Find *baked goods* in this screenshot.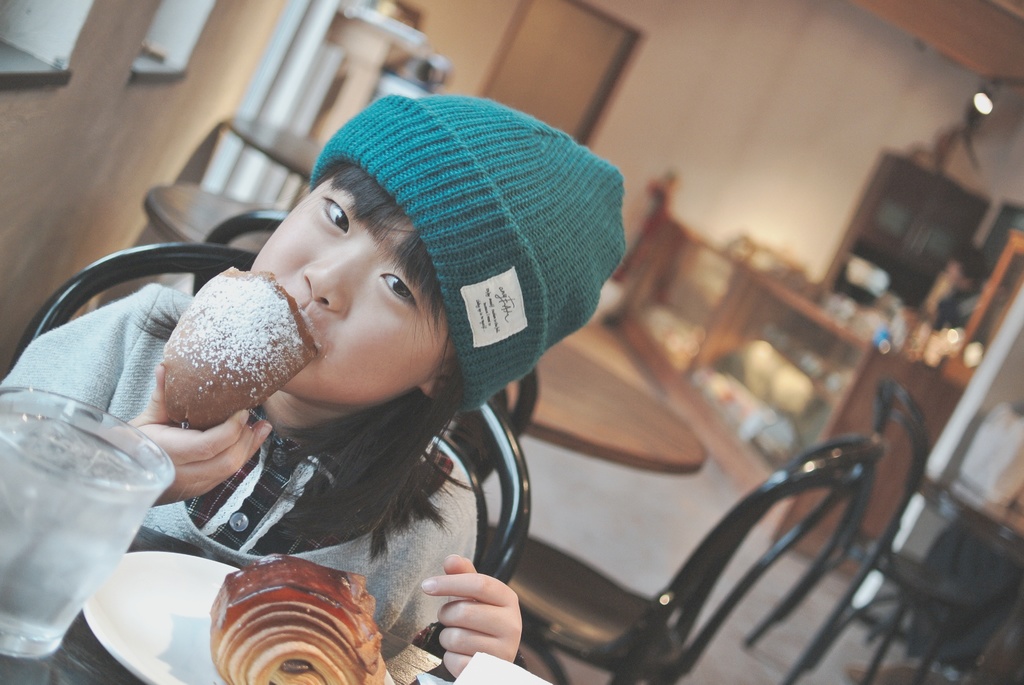
The bounding box for *baked goods* is x1=206, y1=552, x2=385, y2=684.
